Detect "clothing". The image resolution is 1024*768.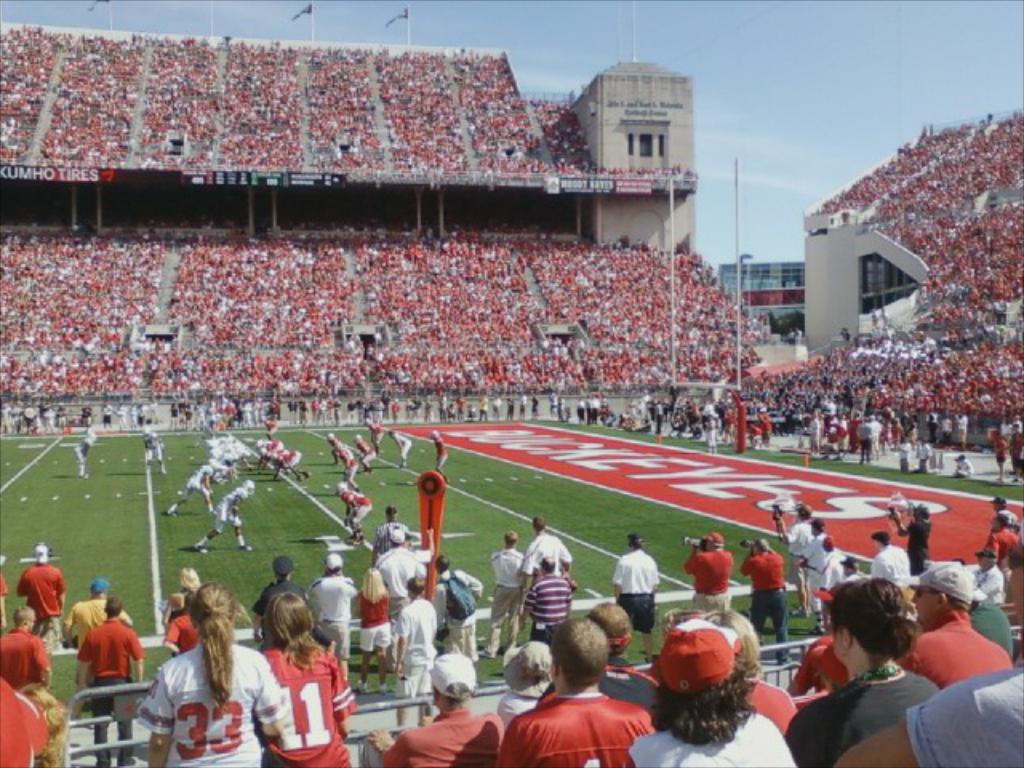
bbox=[22, 397, 51, 437].
